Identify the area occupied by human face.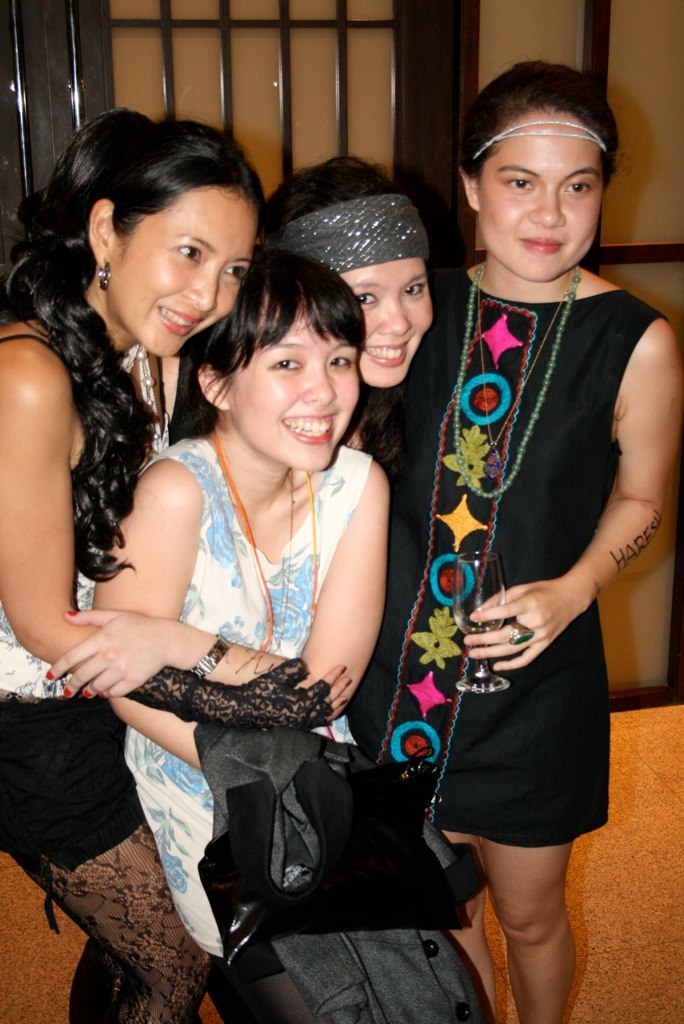
Area: <box>122,189,260,359</box>.
